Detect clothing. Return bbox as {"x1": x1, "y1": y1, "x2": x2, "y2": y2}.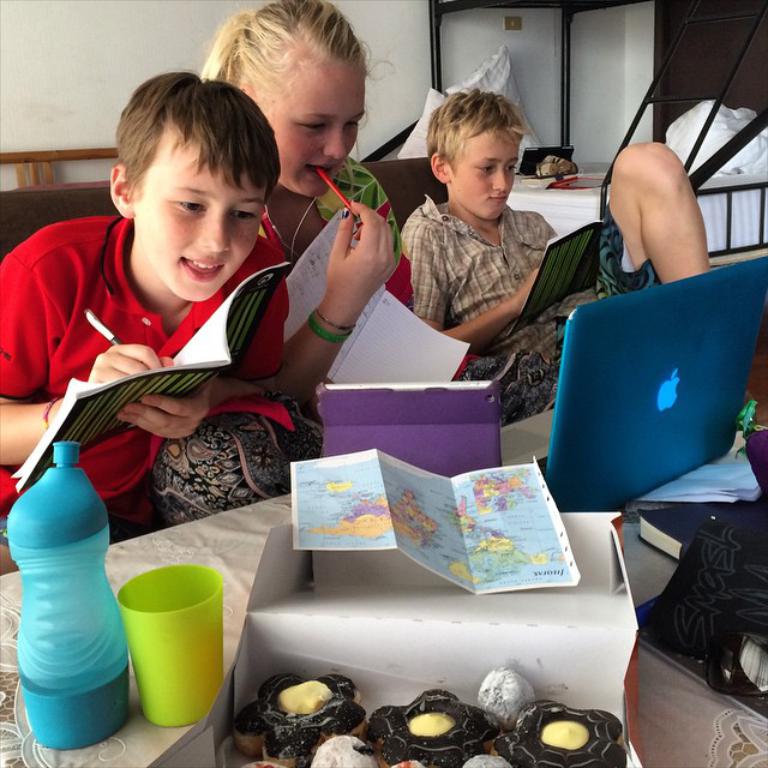
{"x1": 0, "y1": 211, "x2": 287, "y2": 539}.
